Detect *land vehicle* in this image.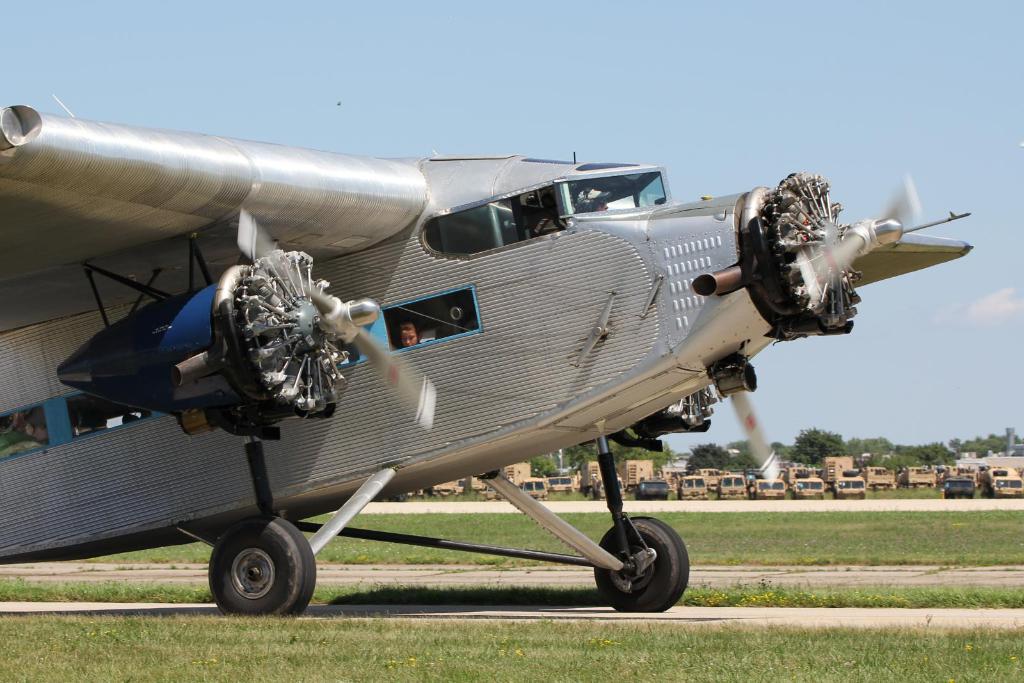
Detection: <region>947, 481, 974, 495</region>.
